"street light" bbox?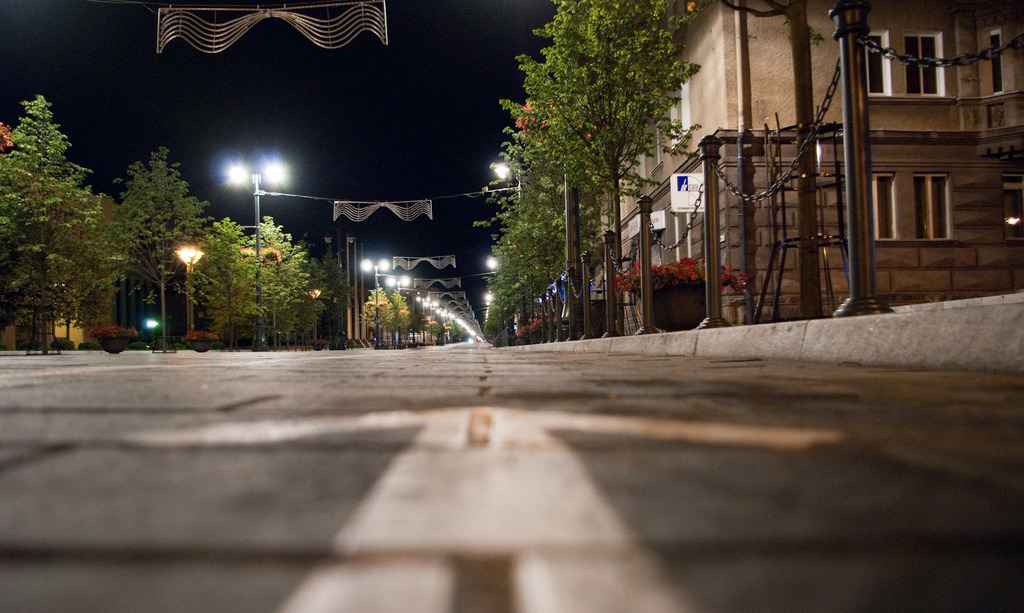
x1=415, y1=294, x2=429, y2=344
